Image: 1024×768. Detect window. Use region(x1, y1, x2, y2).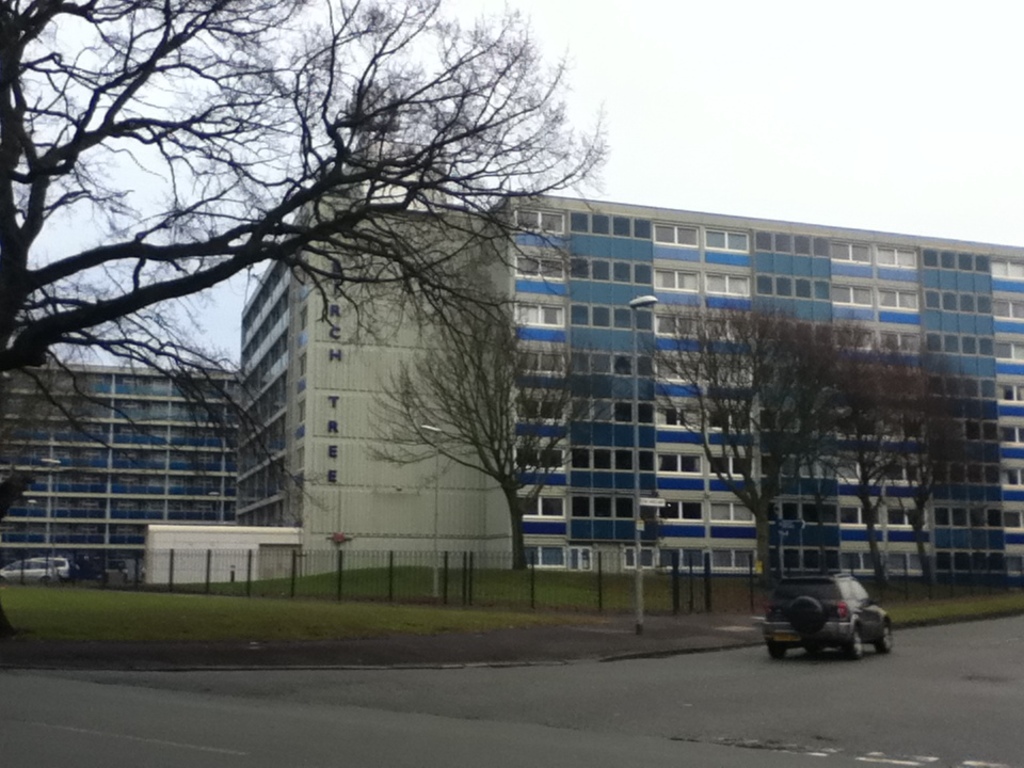
region(611, 214, 631, 241).
